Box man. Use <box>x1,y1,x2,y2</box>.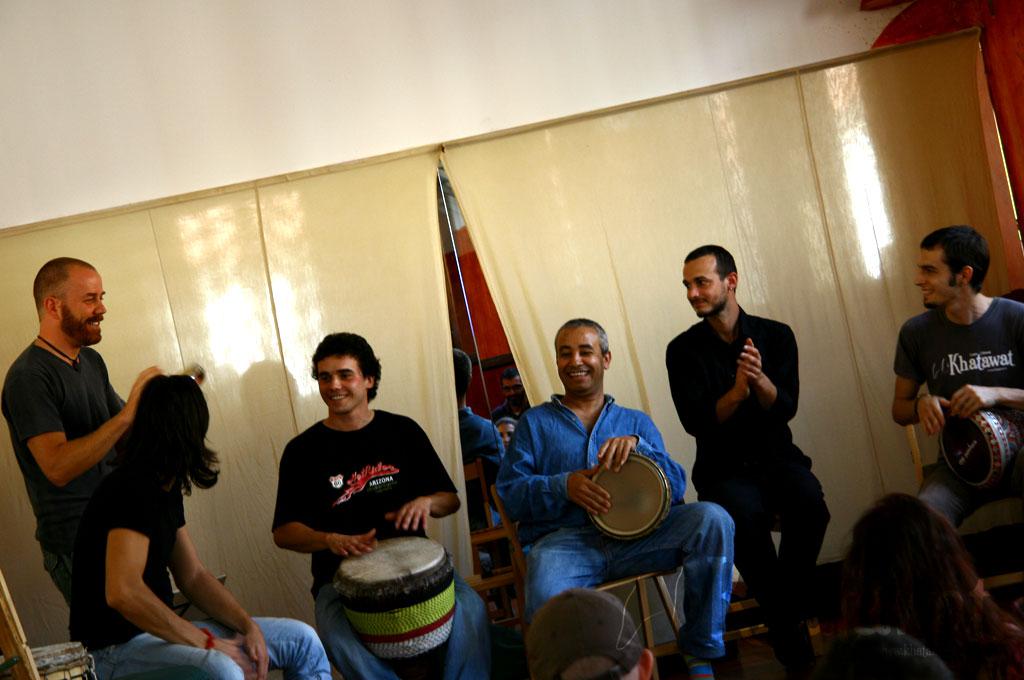
<box>888,226,1023,548</box>.
